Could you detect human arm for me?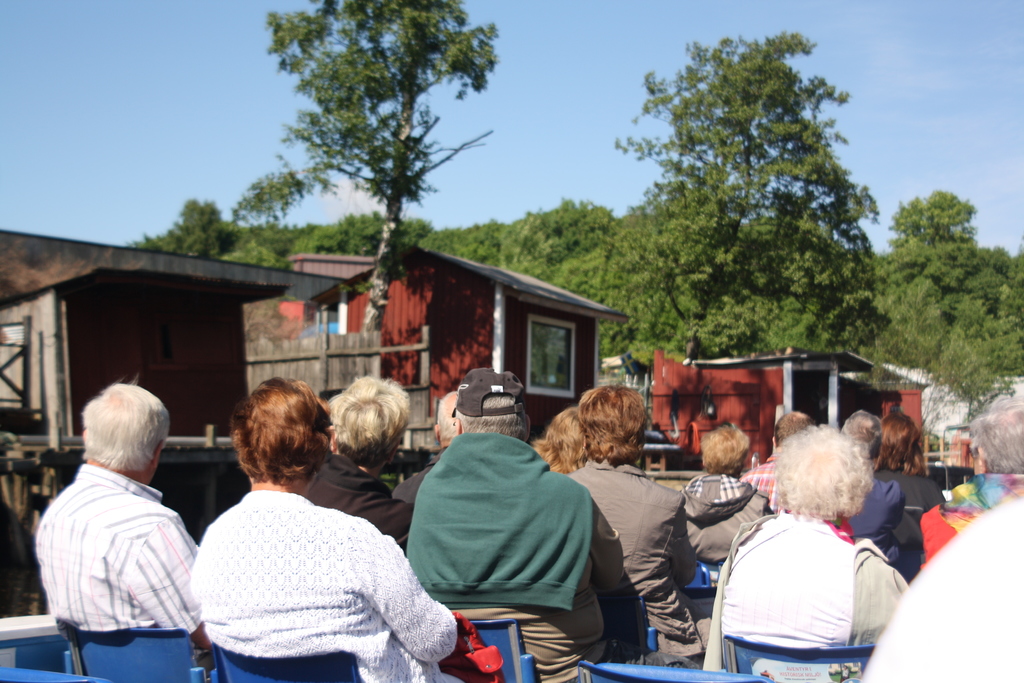
Detection result: bbox(347, 514, 488, 670).
